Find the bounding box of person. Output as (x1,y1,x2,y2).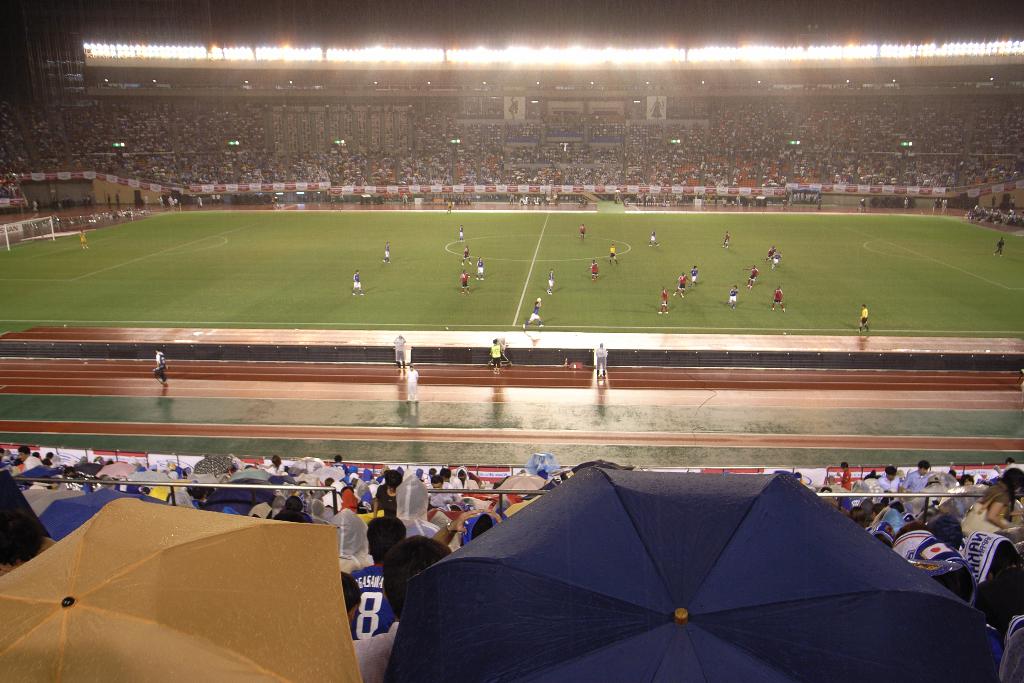
(350,270,365,299).
